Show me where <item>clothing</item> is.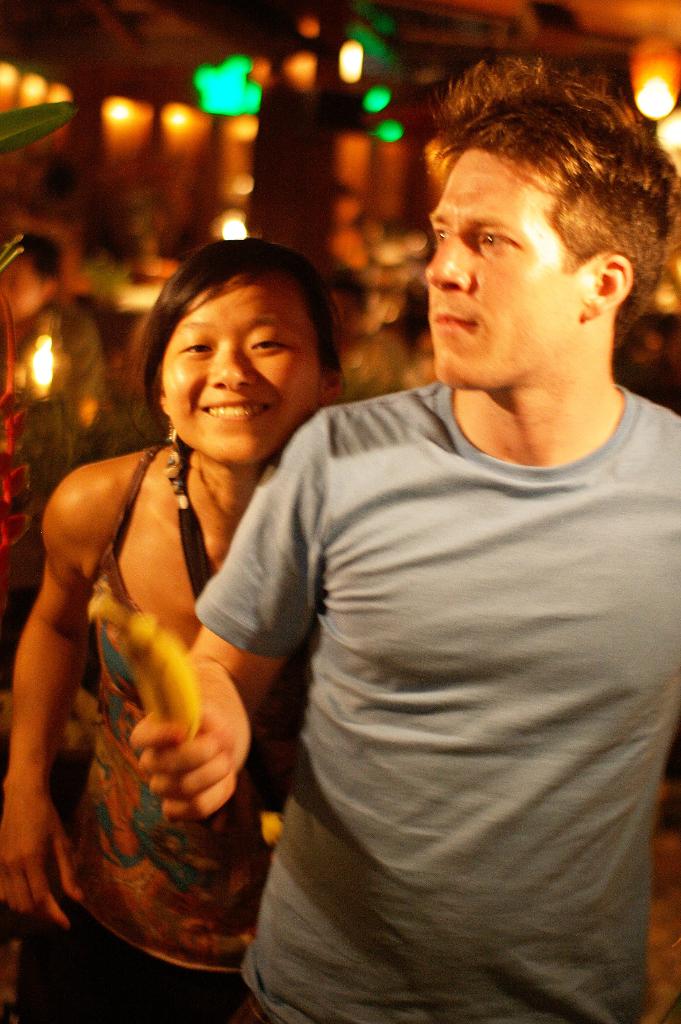
<item>clothing</item> is at [175,294,659,1023].
